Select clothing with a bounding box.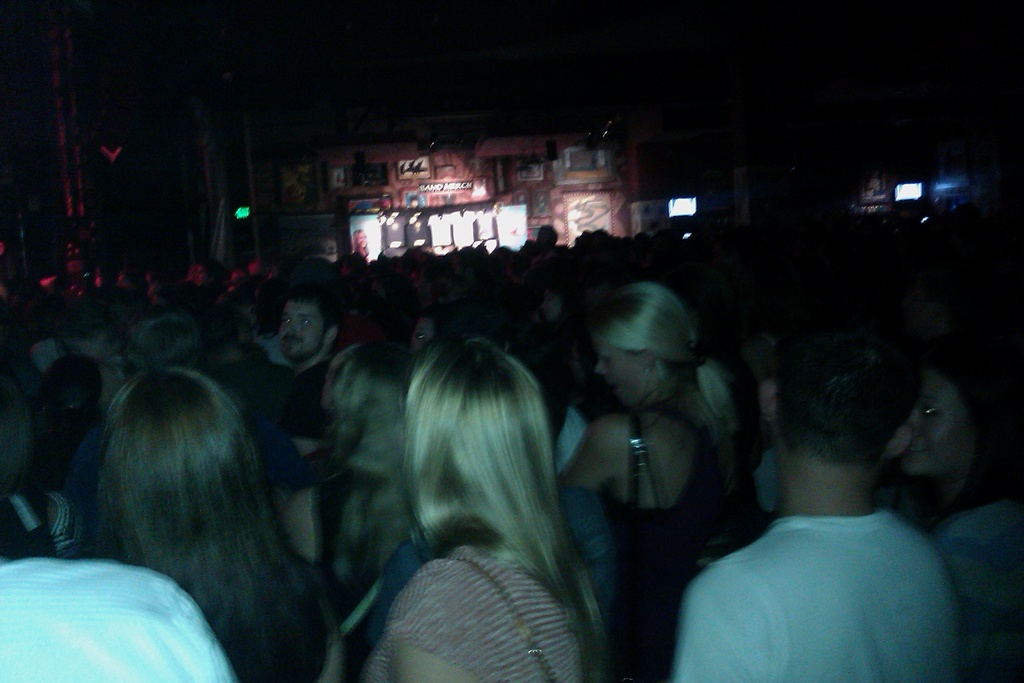
l=0, t=557, r=237, b=682.
